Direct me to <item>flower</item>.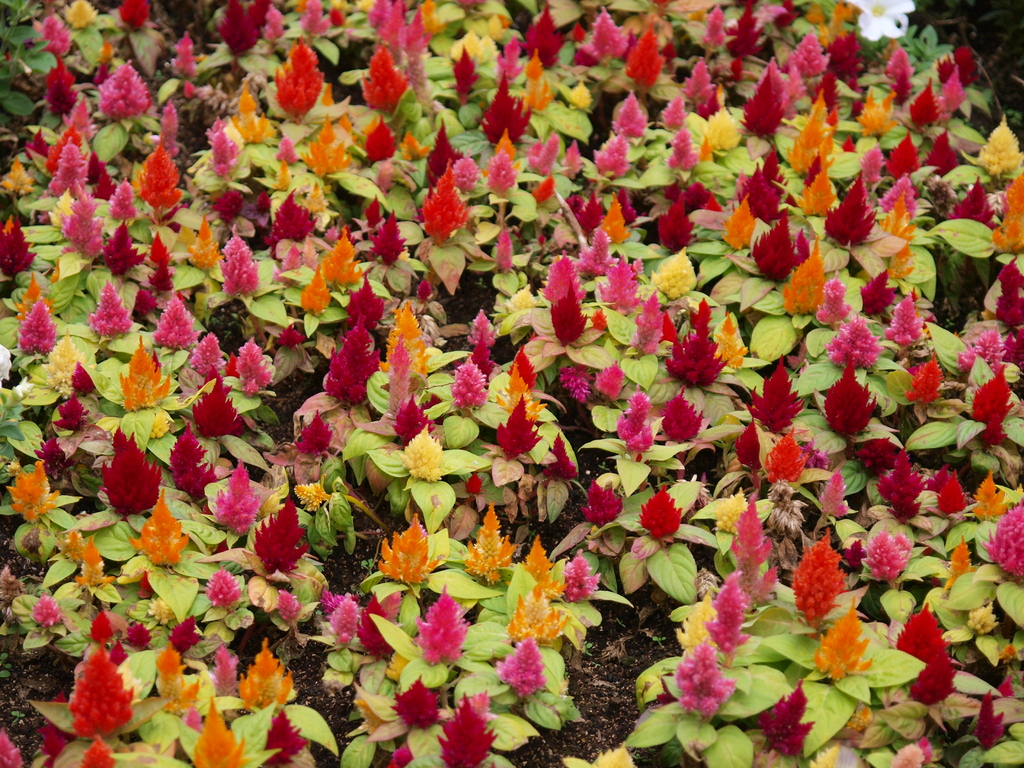
Direction: {"left": 882, "top": 457, "right": 925, "bottom": 507}.
